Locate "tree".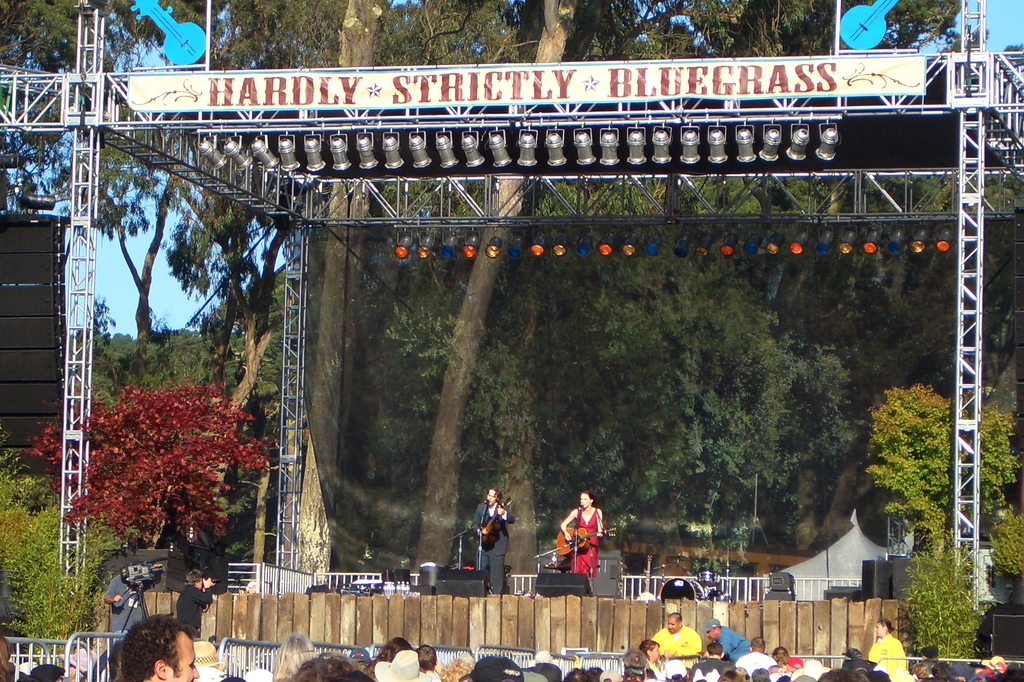
Bounding box: <bbox>0, 461, 106, 660</bbox>.
